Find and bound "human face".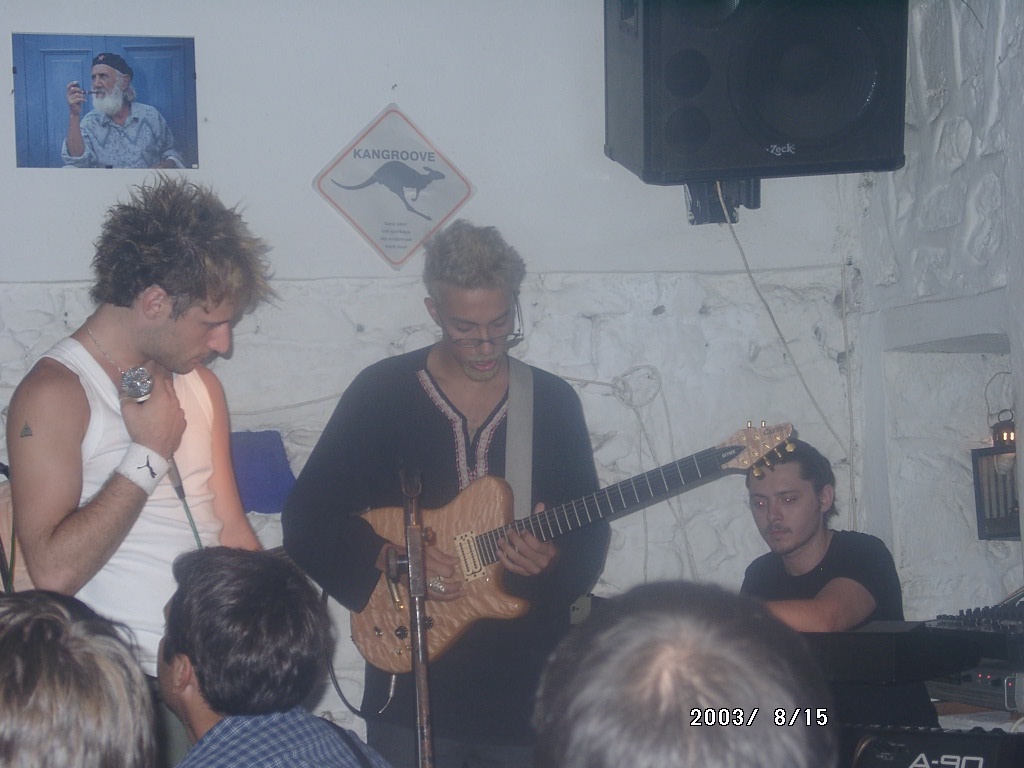
Bound: <region>152, 295, 241, 373</region>.
